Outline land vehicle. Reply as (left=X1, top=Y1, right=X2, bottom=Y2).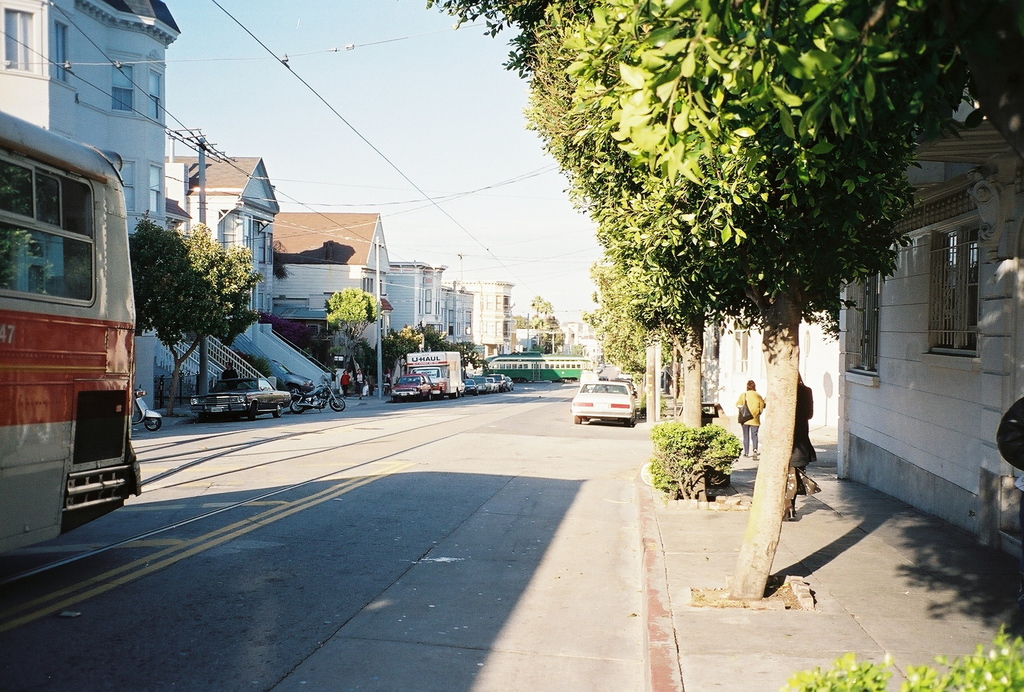
(left=504, top=374, right=515, bottom=392).
